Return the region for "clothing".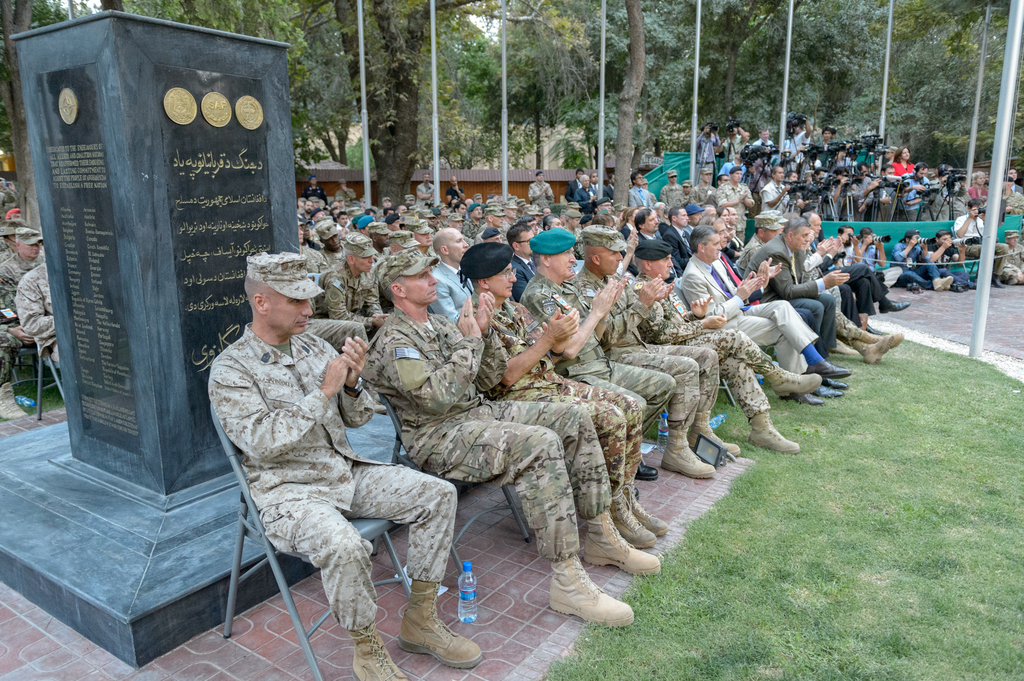
region(895, 163, 916, 183).
